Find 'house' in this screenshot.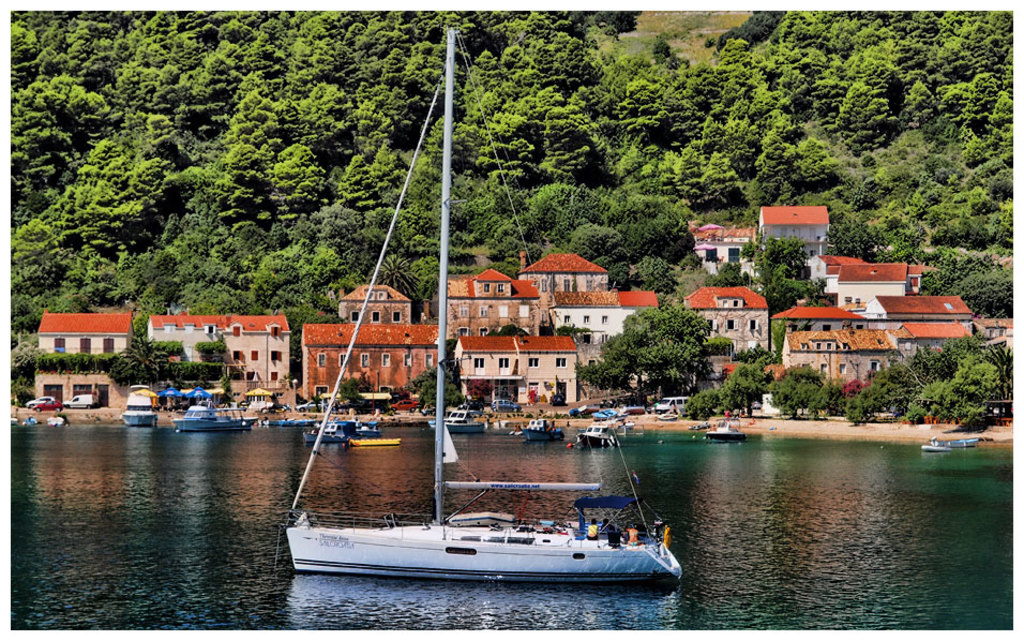
The bounding box for 'house' is (39, 307, 142, 414).
